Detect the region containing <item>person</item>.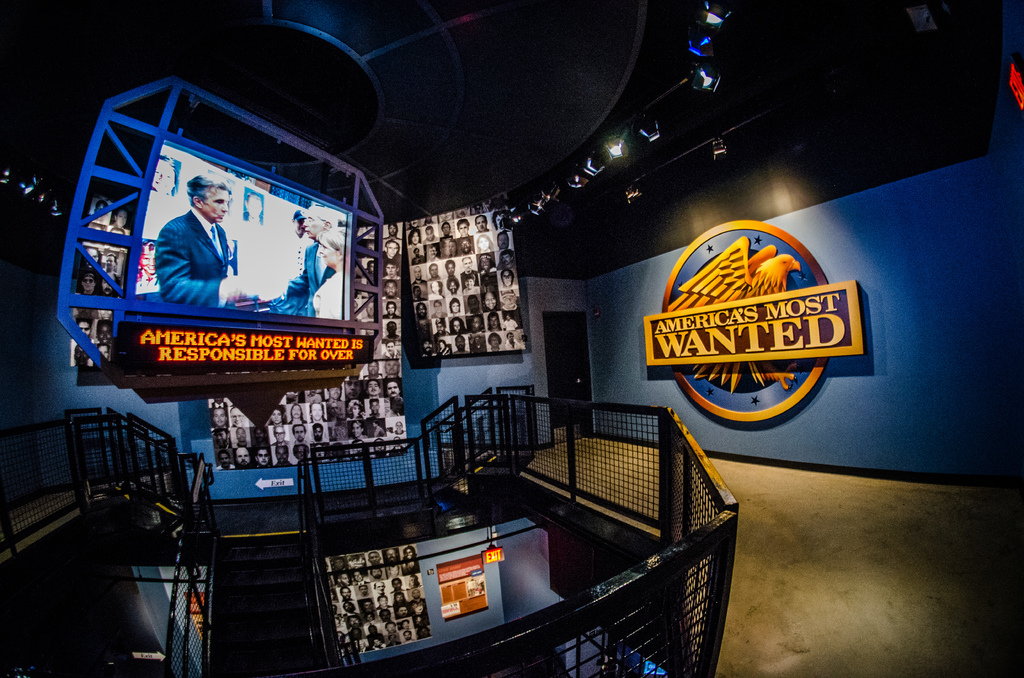
crop(352, 421, 369, 441).
